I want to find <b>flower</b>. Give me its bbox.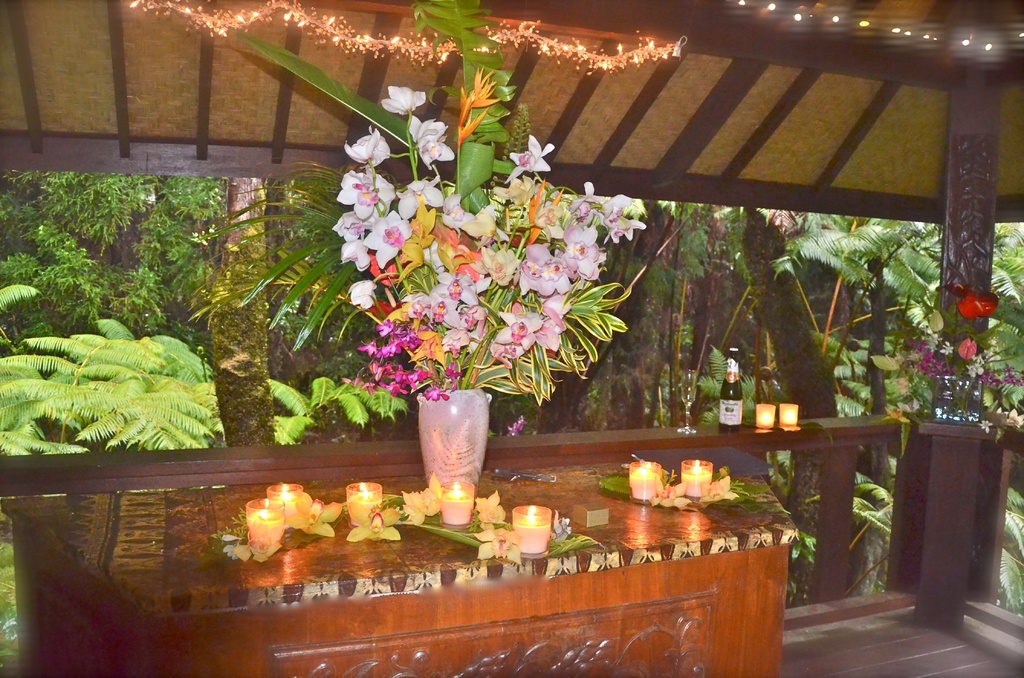
[left=335, top=120, right=397, bottom=160].
